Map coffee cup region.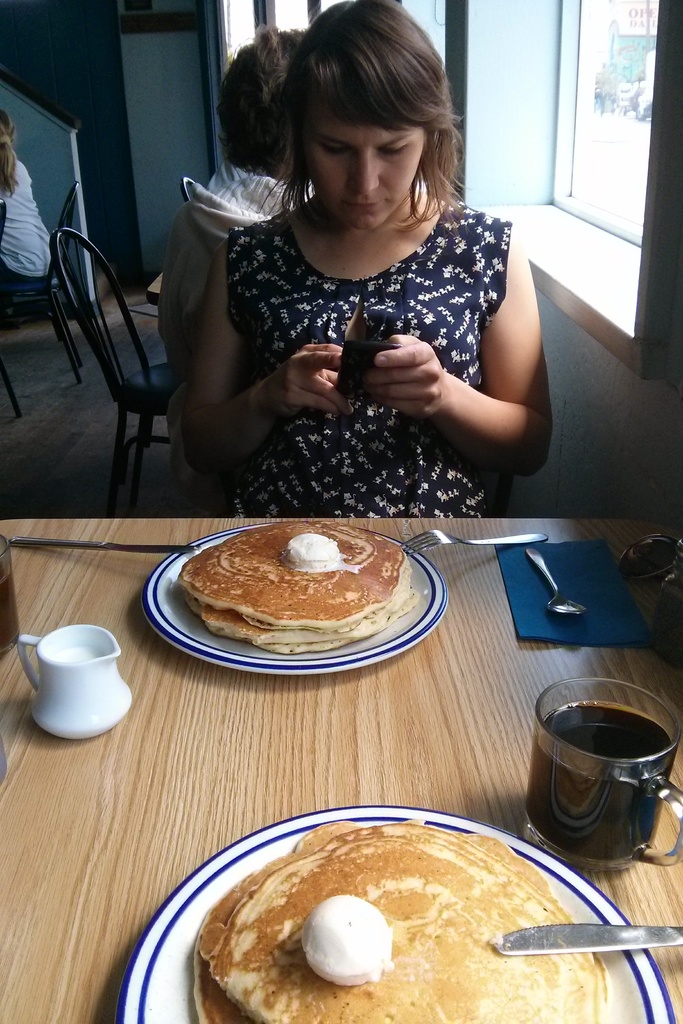
Mapped to BBox(16, 623, 131, 739).
